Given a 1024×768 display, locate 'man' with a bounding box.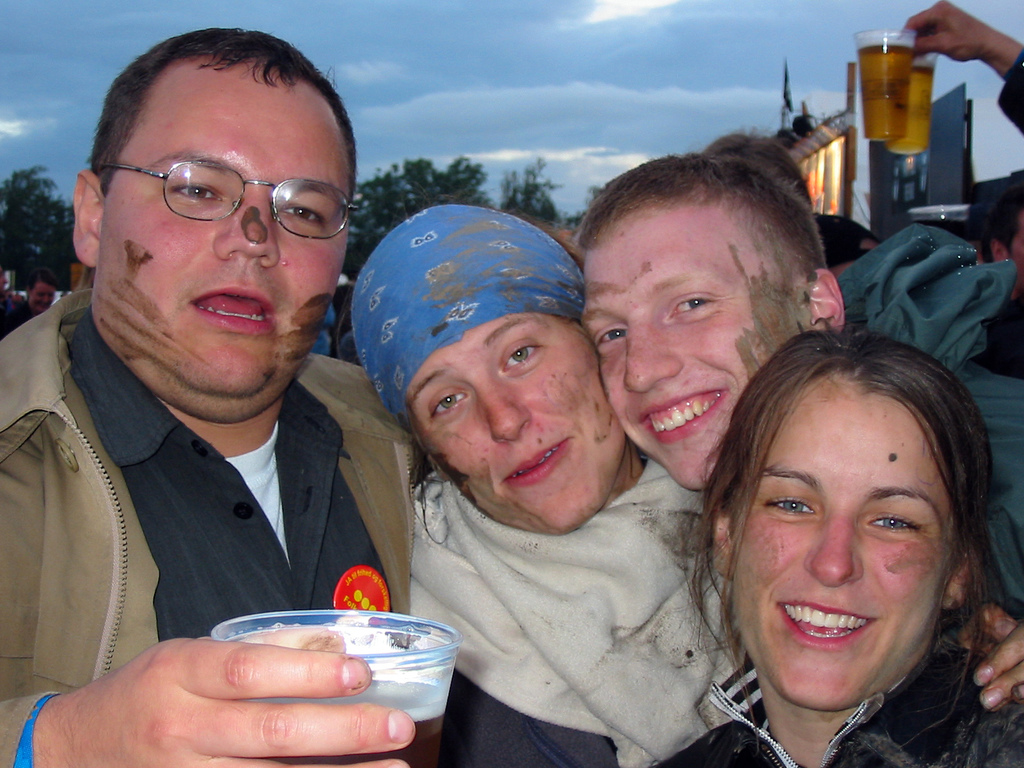
Located: <region>895, 0, 1023, 139</region>.
